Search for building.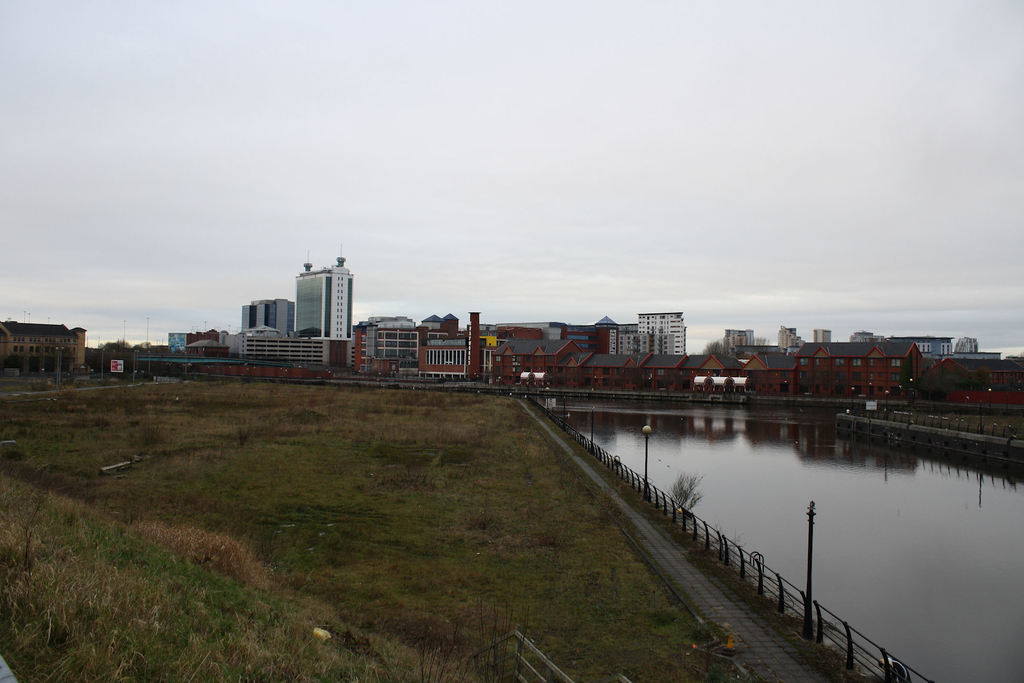
Found at 776/325/804/347.
